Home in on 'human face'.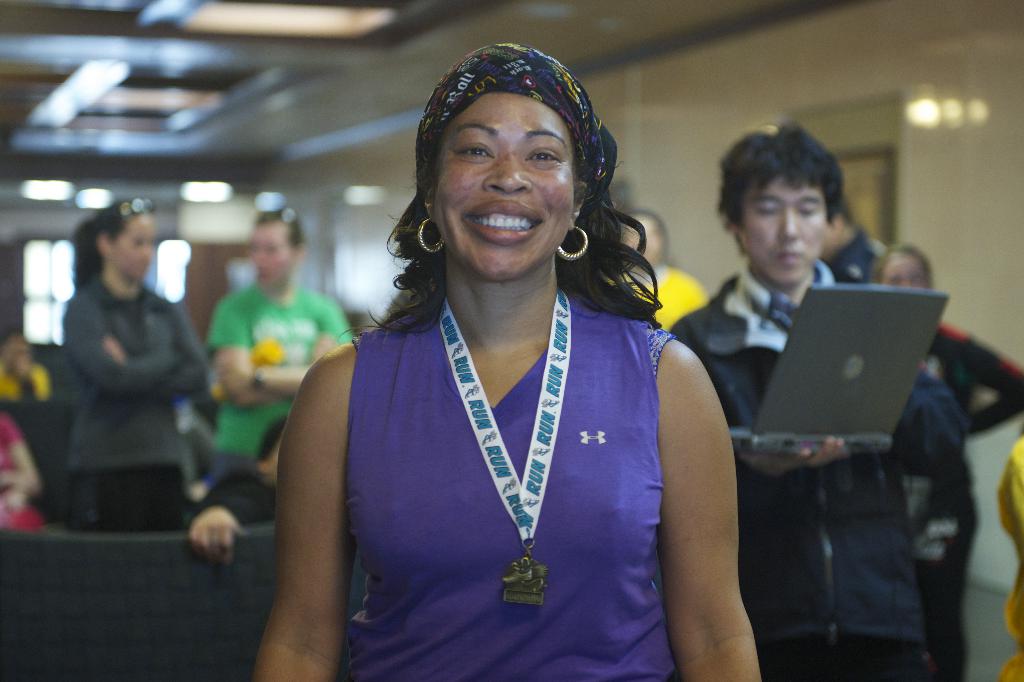
Homed in at box=[435, 93, 573, 280].
